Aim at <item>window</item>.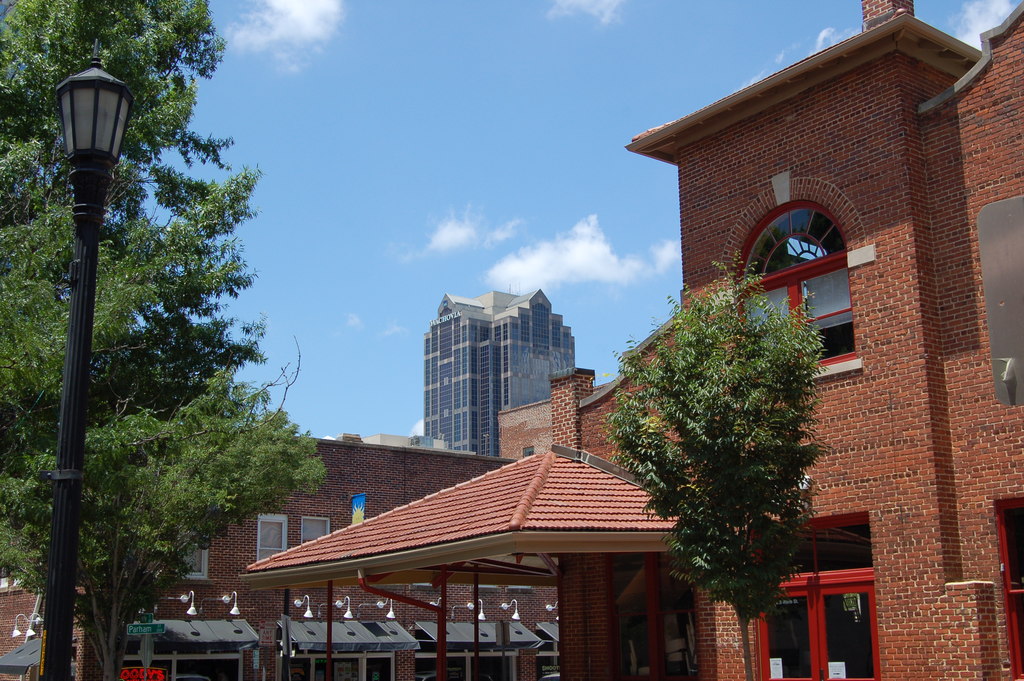
Aimed at box=[166, 516, 209, 581].
